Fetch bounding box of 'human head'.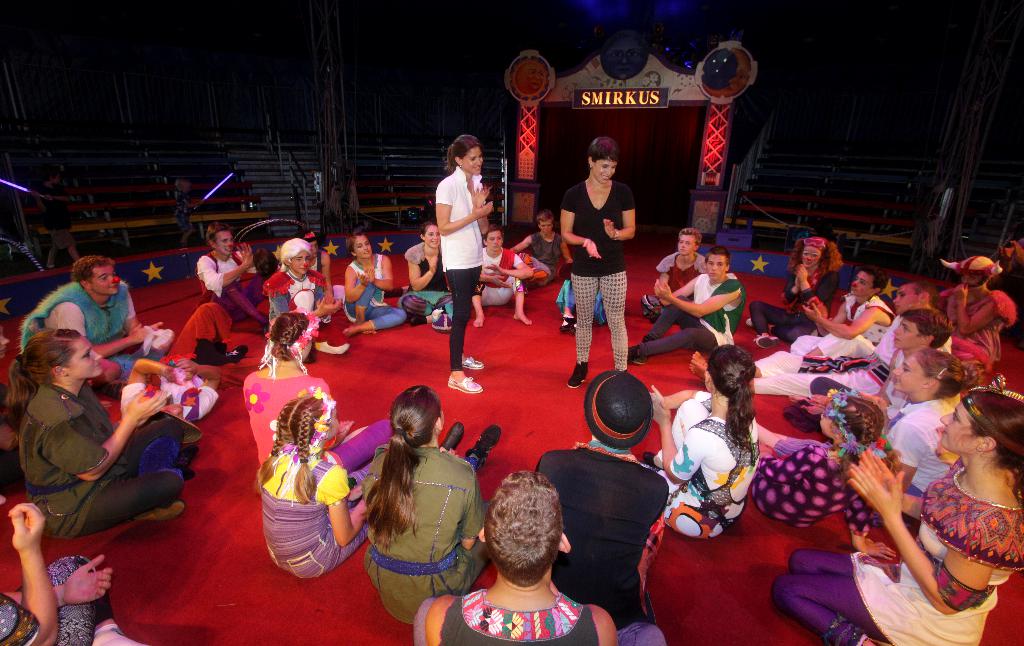
Bbox: {"x1": 206, "y1": 224, "x2": 236, "y2": 254}.
